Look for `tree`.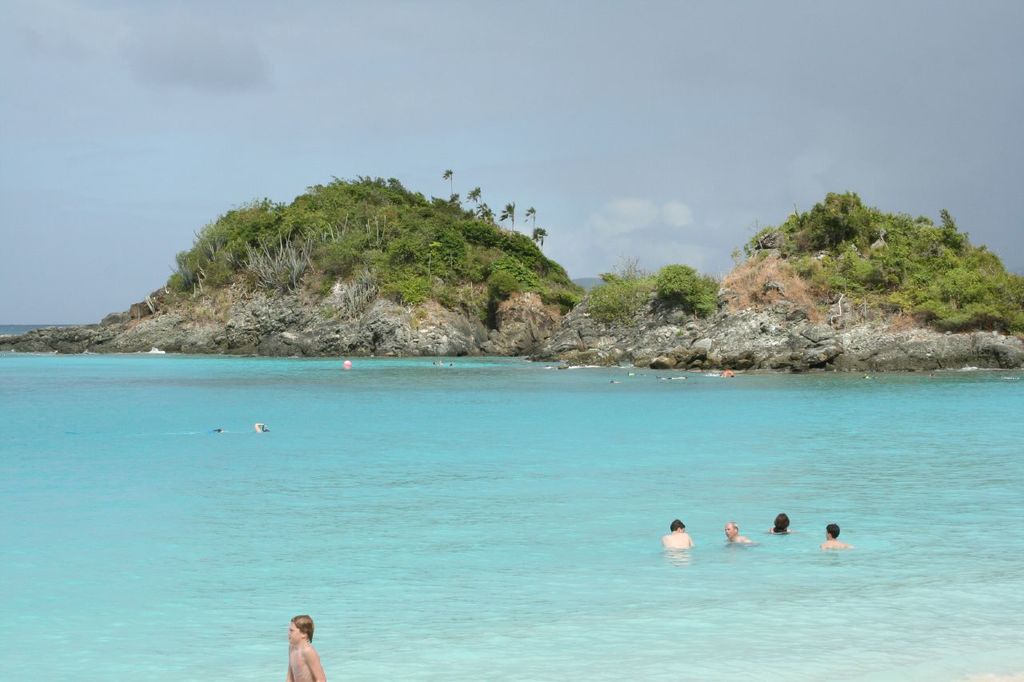
Found: 525:202:534:225.
